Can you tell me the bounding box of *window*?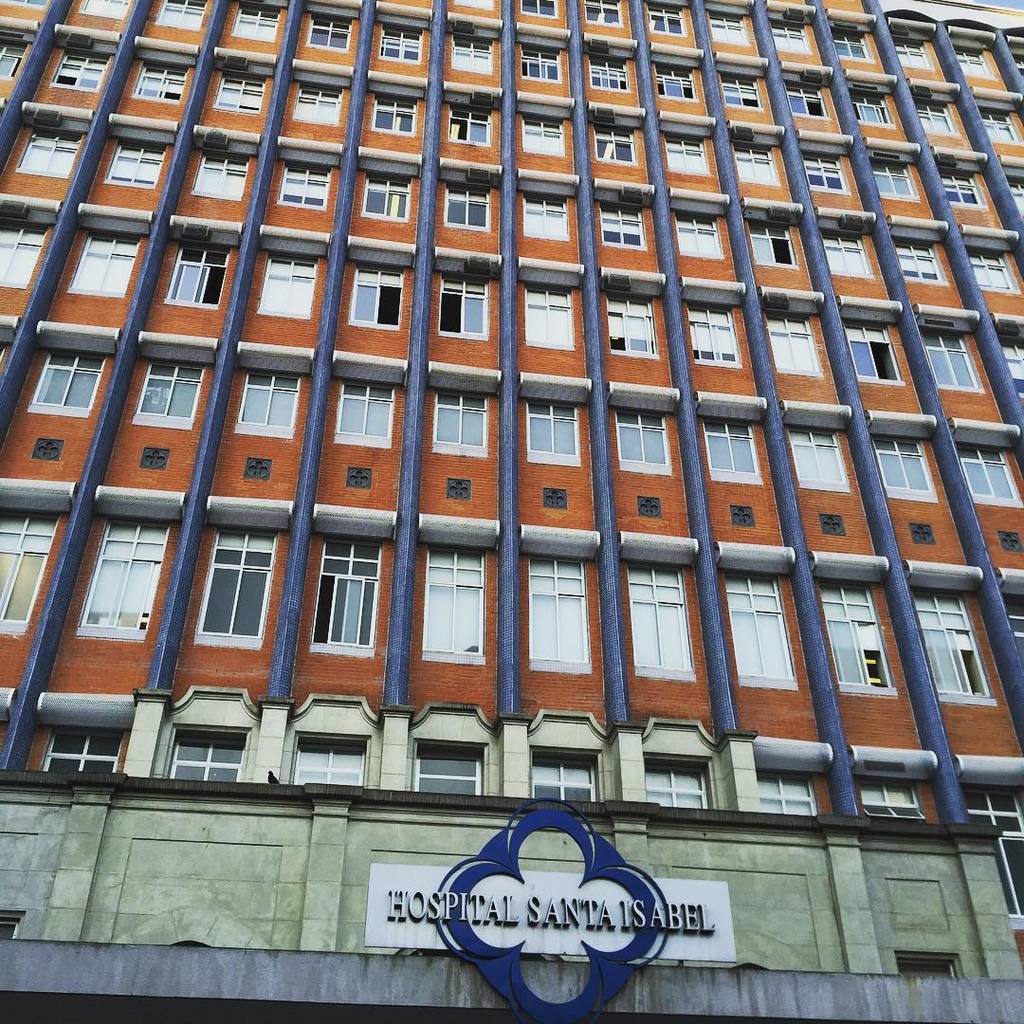
[x1=758, y1=770, x2=813, y2=813].
